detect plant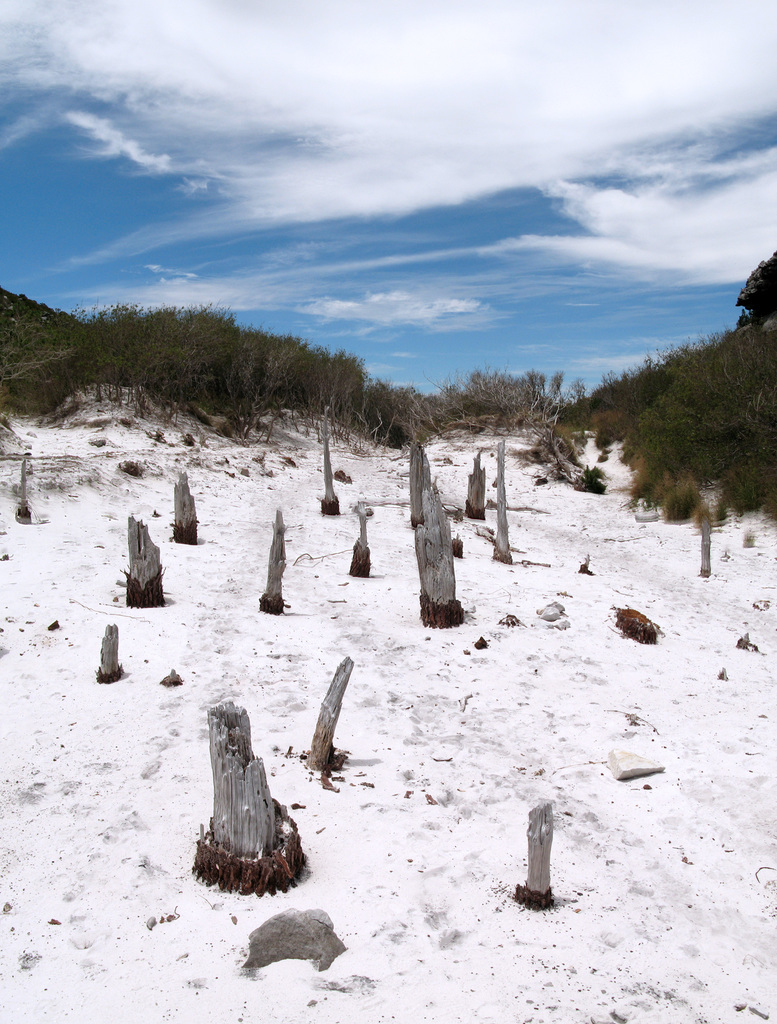
{"x1": 602, "y1": 446, "x2": 610, "y2": 453}
